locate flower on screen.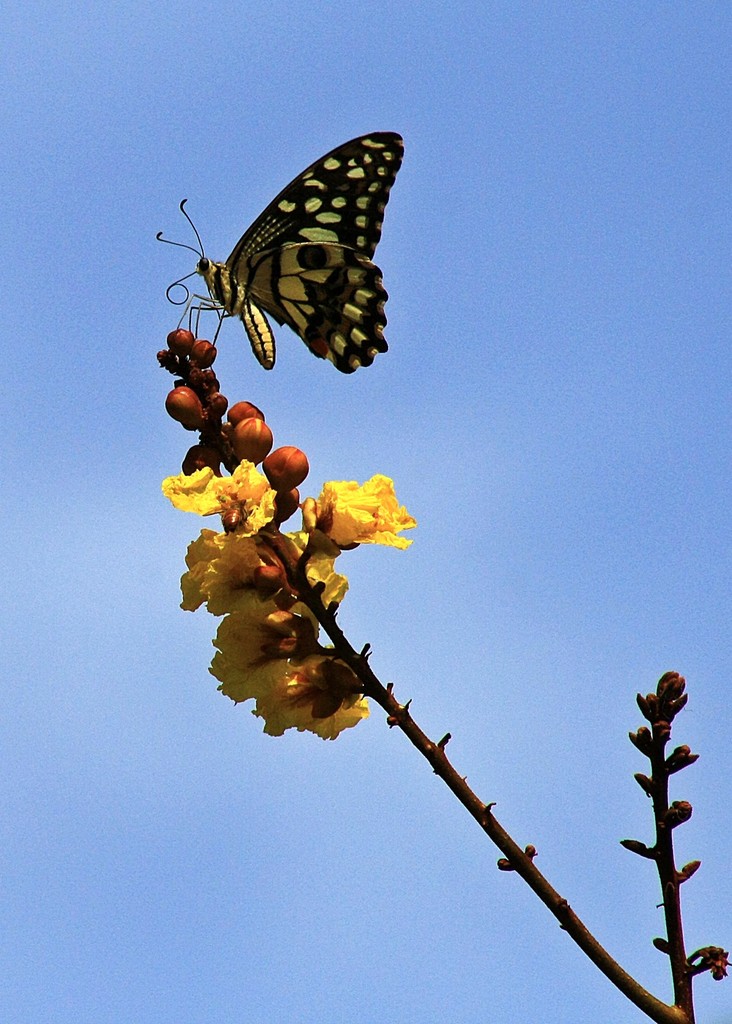
On screen at left=202, top=536, right=282, bottom=608.
